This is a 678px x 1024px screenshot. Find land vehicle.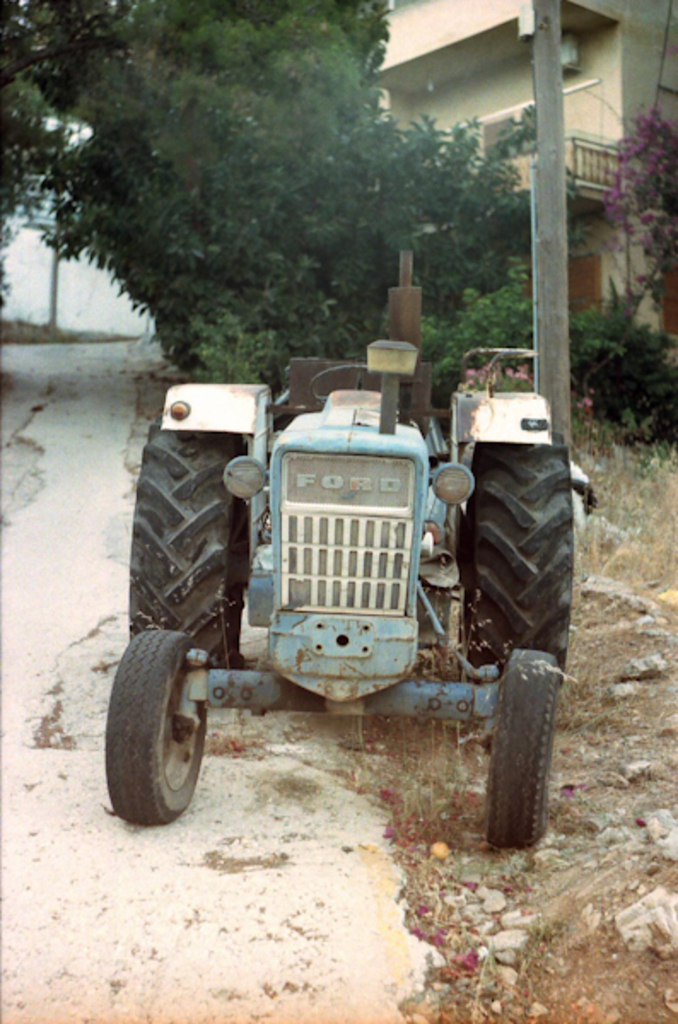
Bounding box: [left=106, top=247, right=574, bottom=845].
